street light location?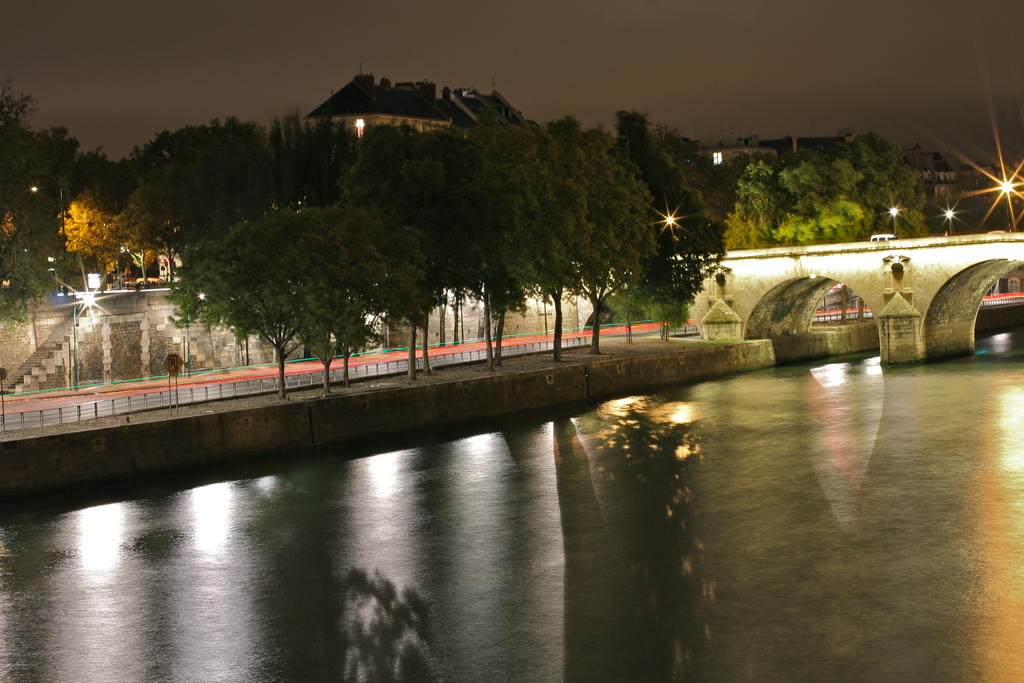
(x1=888, y1=210, x2=900, y2=238)
